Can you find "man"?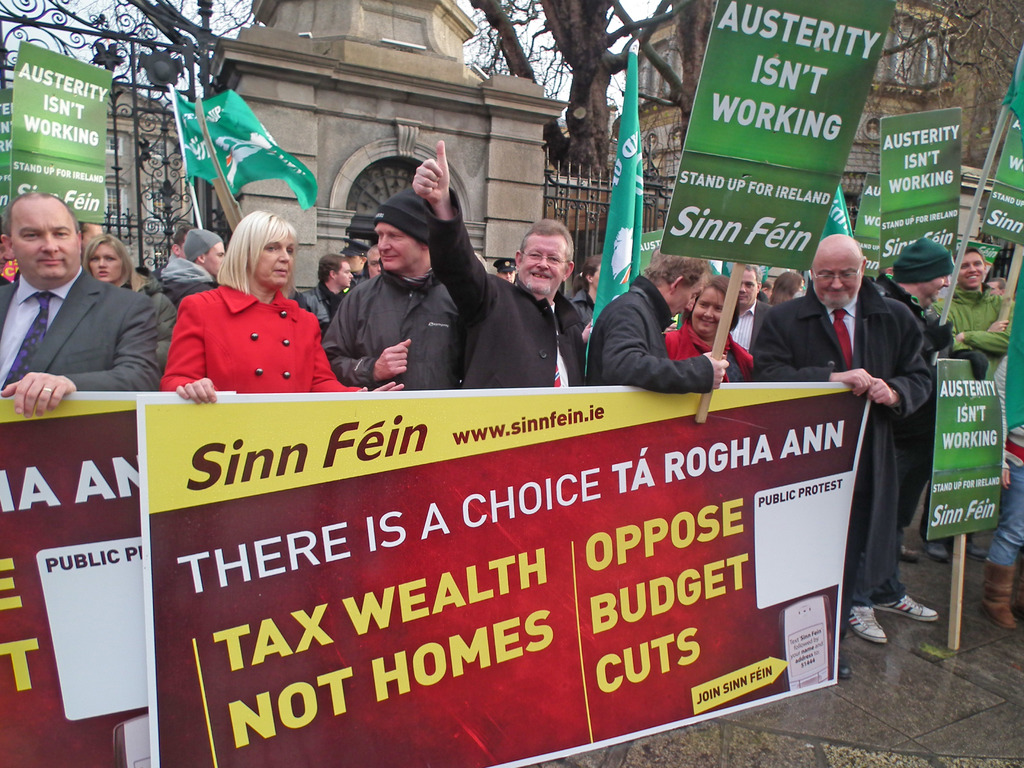
Yes, bounding box: box=[292, 254, 351, 339].
